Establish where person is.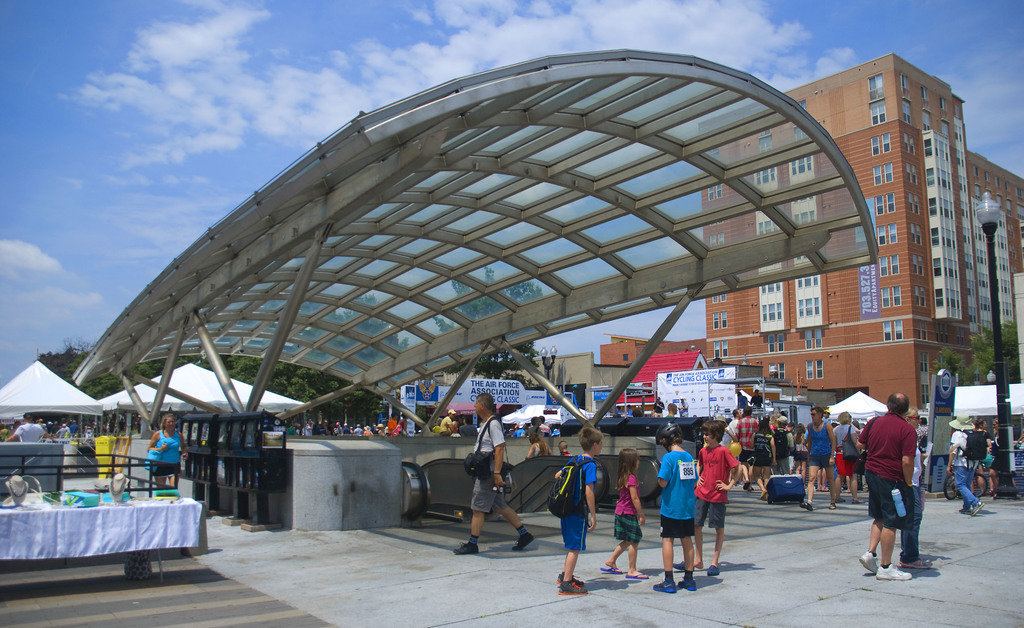
Established at [left=919, top=418, right=932, bottom=482].
